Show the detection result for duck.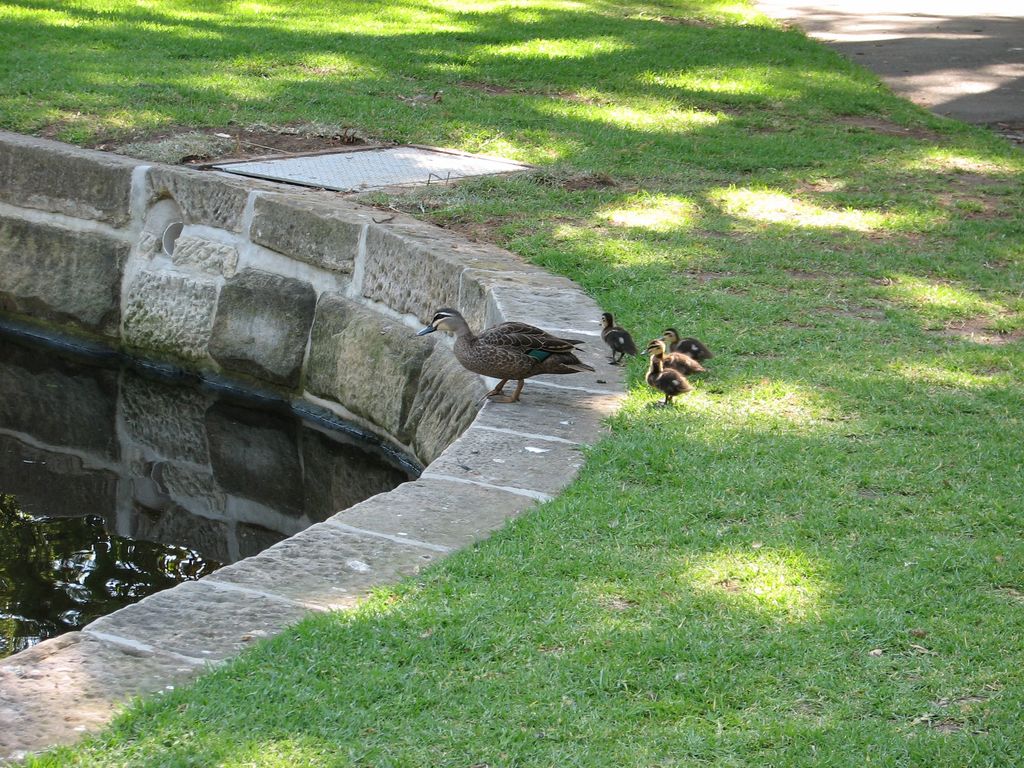
<region>667, 349, 705, 376</region>.
